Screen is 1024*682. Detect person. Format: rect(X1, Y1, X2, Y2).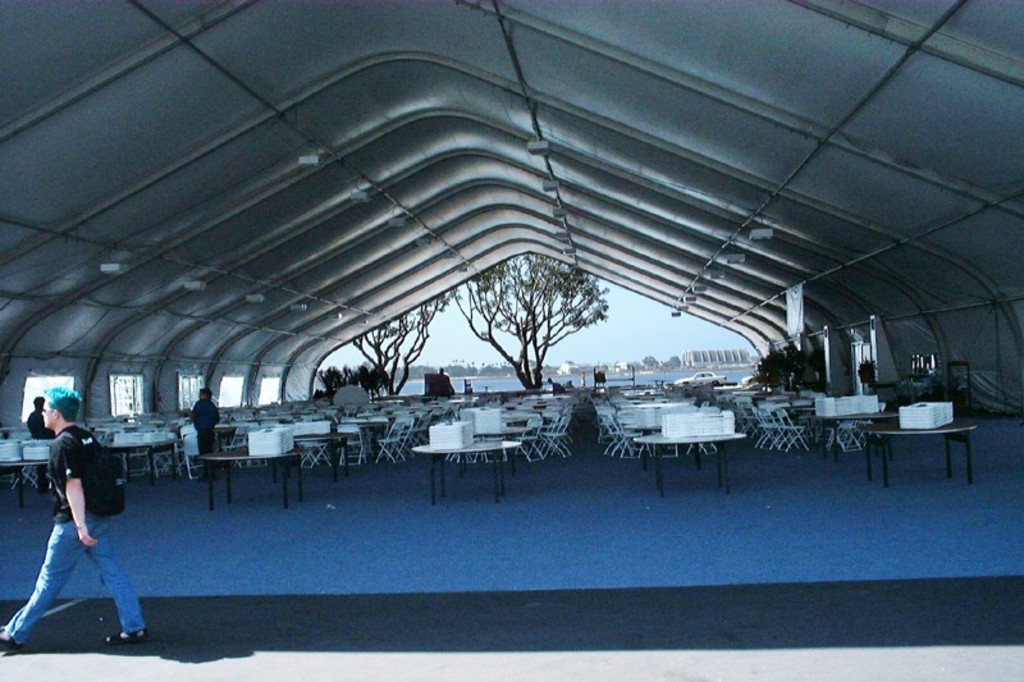
rect(27, 392, 58, 494).
